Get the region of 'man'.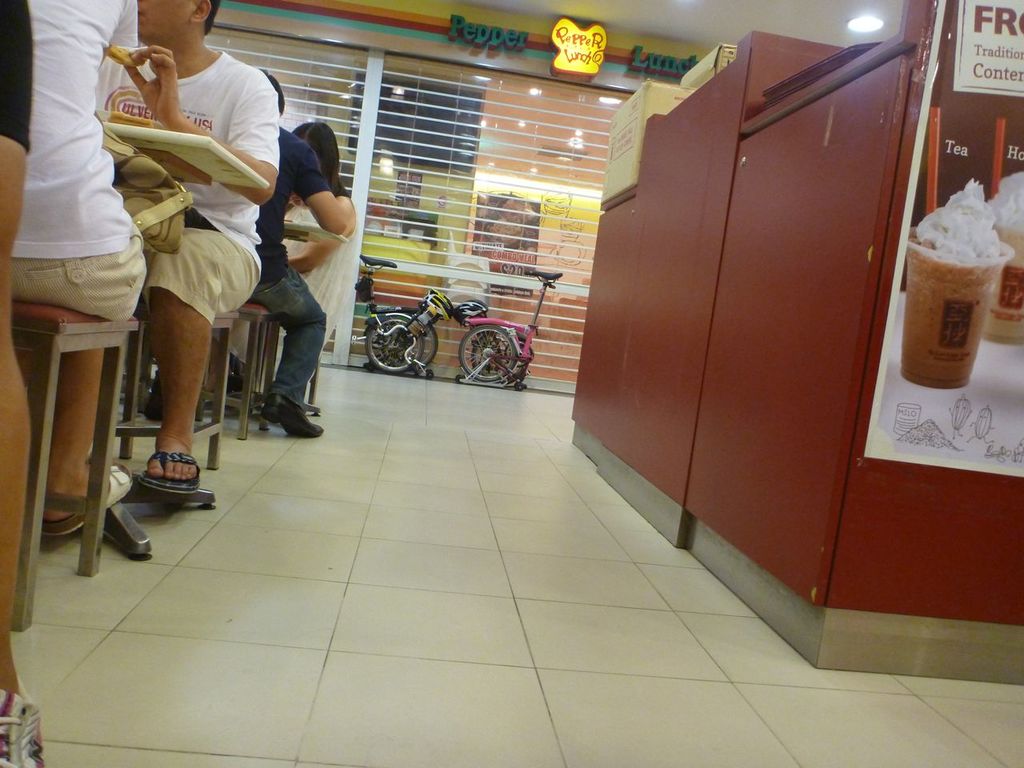
x1=142 y1=65 x2=349 y2=438.
